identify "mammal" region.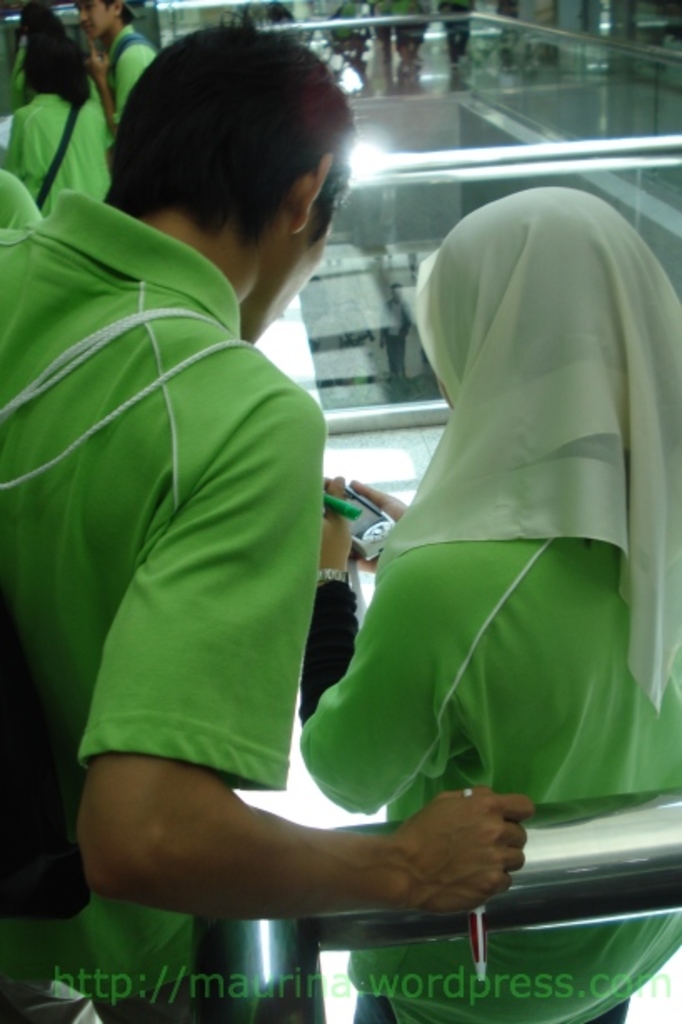
Region: detection(302, 185, 680, 1021).
